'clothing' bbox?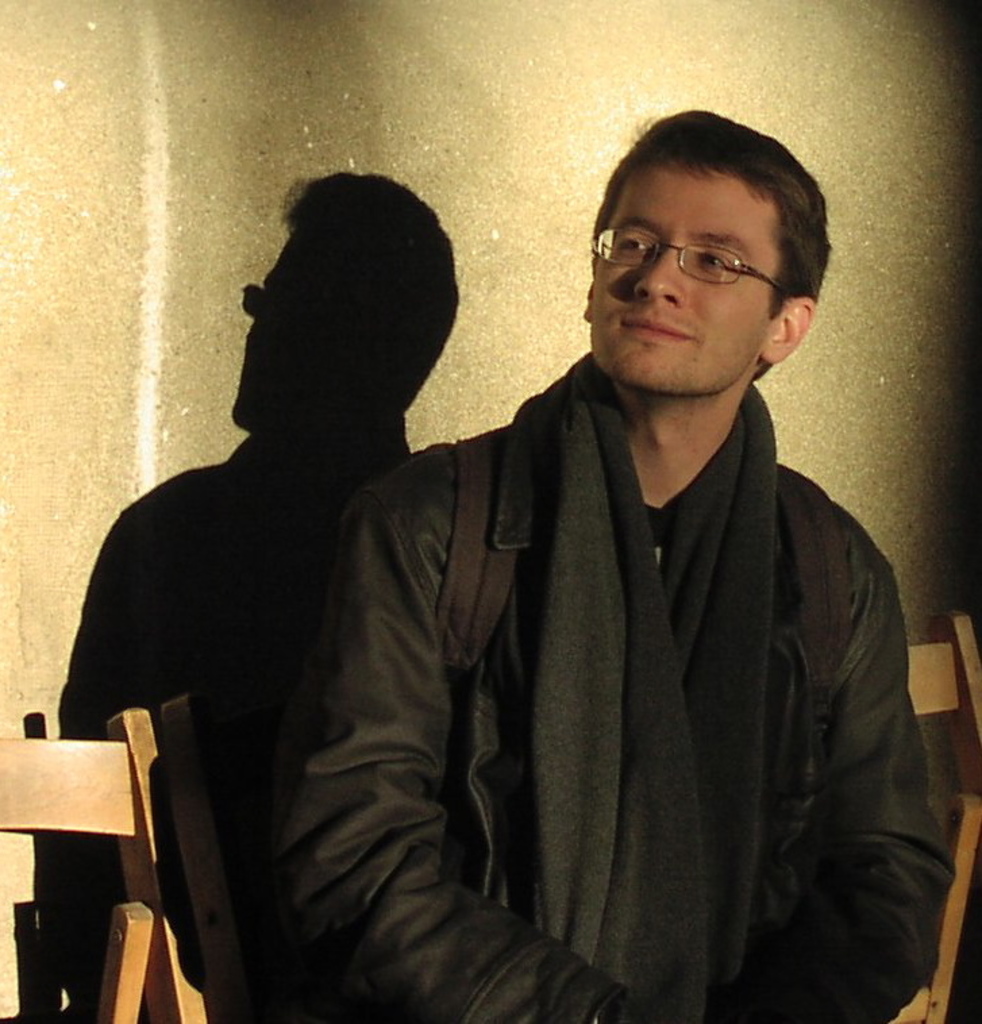
253/317/952/1023
